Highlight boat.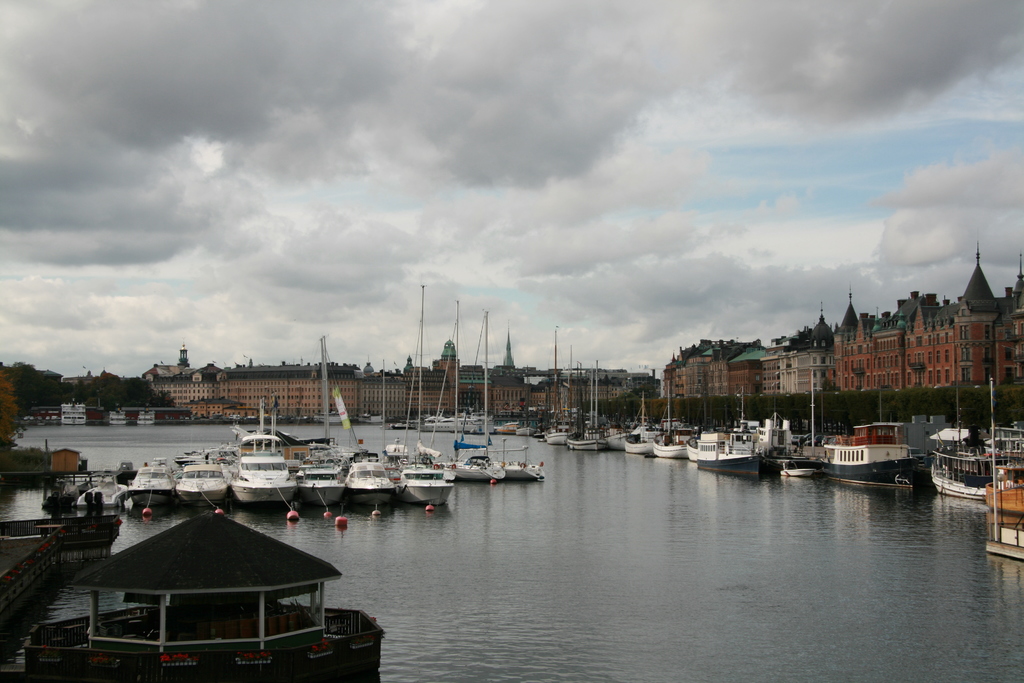
Highlighted region: (left=174, top=449, right=233, bottom=511).
